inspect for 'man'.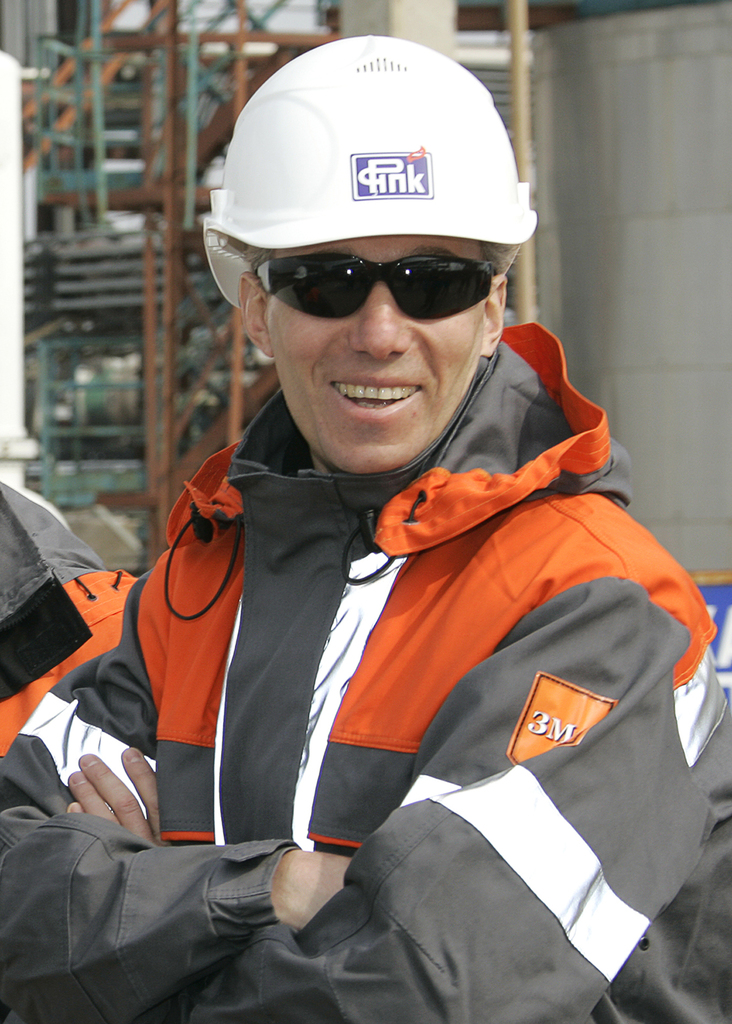
Inspection: bbox=(76, 119, 724, 1023).
